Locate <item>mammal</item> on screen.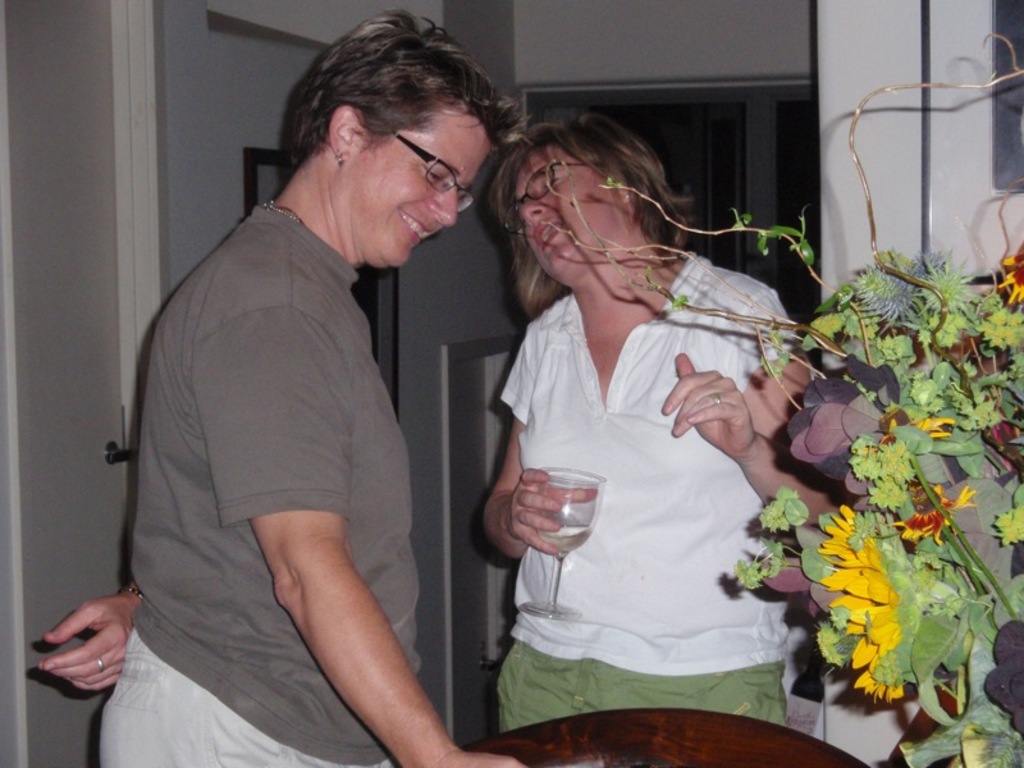
On screen at l=453, t=125, r=826, b=703.
